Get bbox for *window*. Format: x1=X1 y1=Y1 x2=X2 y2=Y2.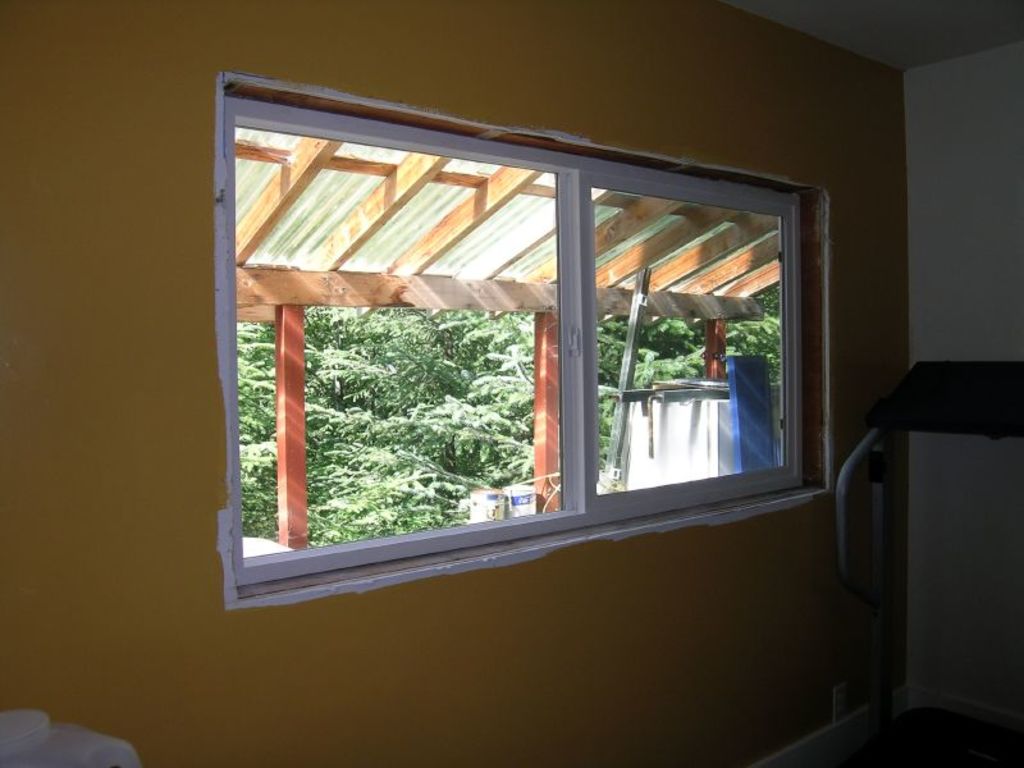
x1=216 y1=86 x2=869 y2=628.
